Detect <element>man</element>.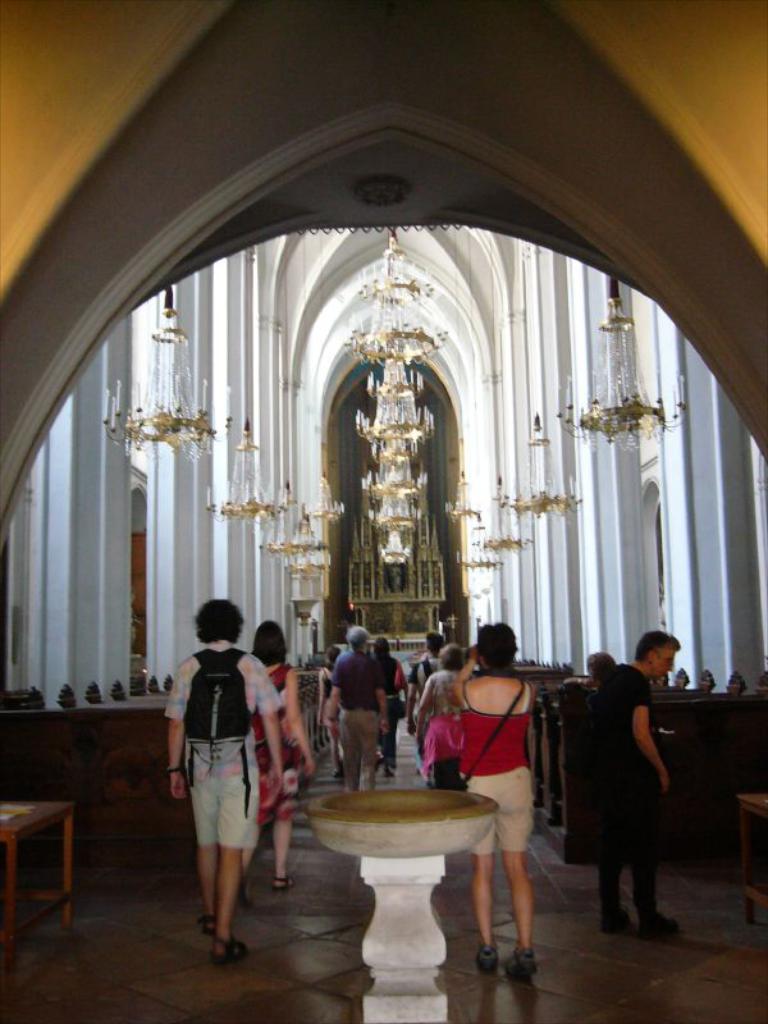
Detected at 319/630/407/803.
